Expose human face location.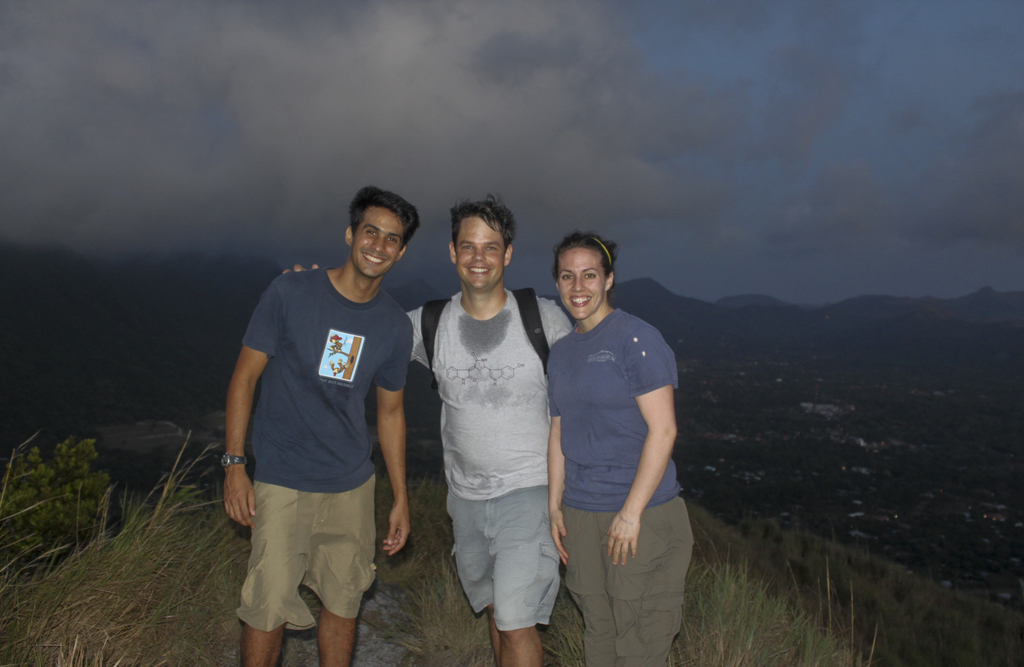
Exposed at box=[357, 208, 398, 273].
